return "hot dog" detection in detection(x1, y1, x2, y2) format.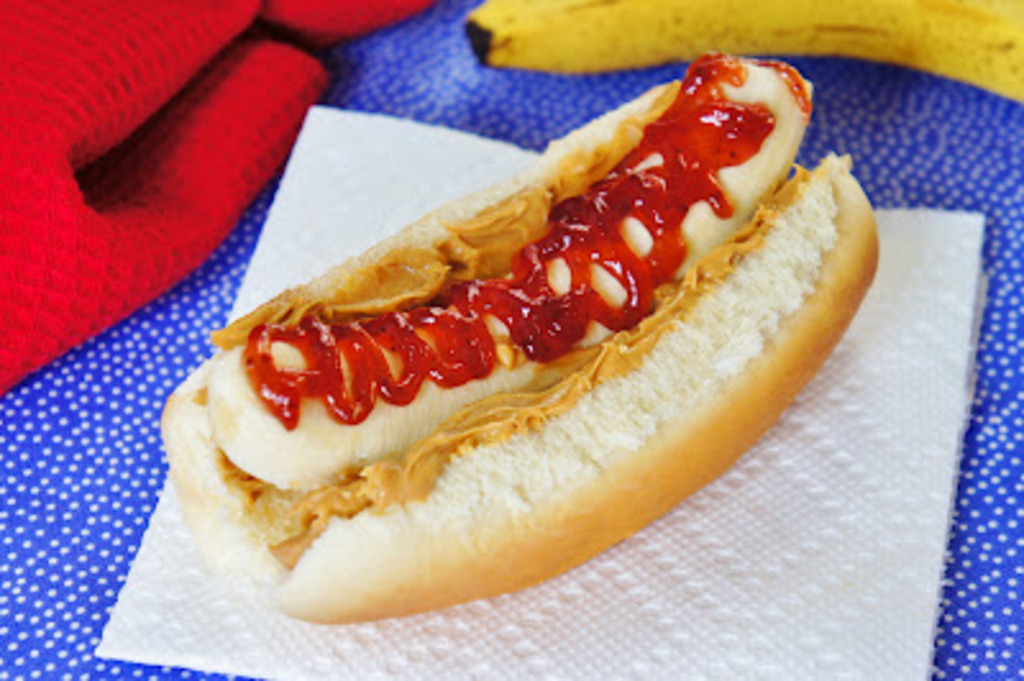
detection(151, 41, 888, 630).
